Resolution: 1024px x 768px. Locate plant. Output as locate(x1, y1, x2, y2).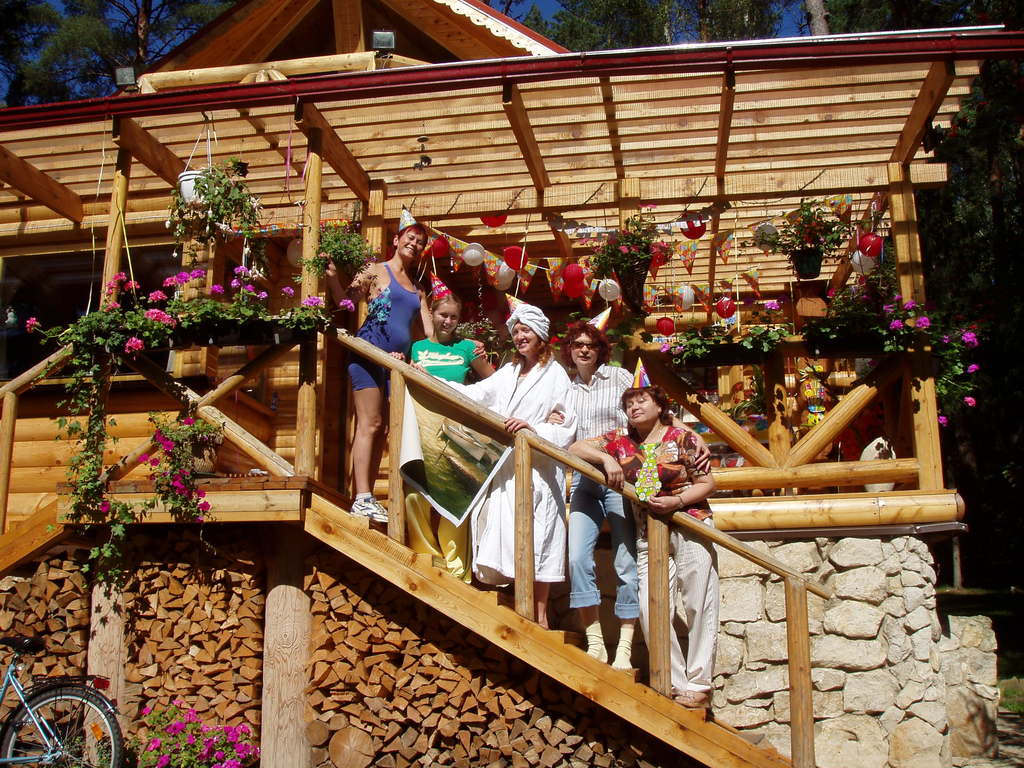
locate(308, 224, 370, 284).
